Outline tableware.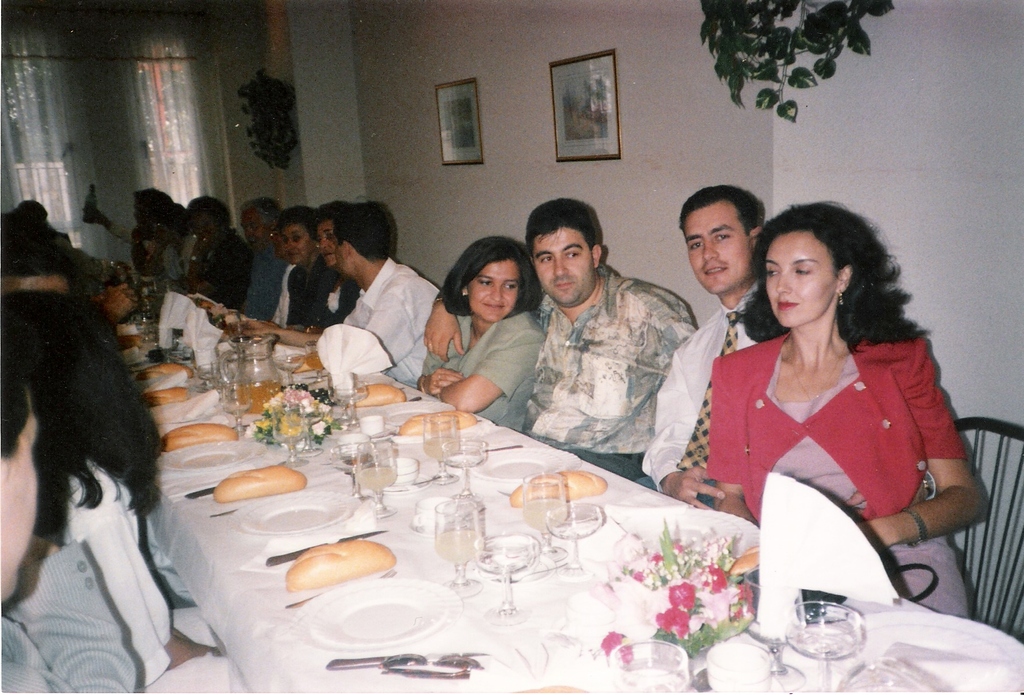
Outline: crop(475, 531, 540, 629).
